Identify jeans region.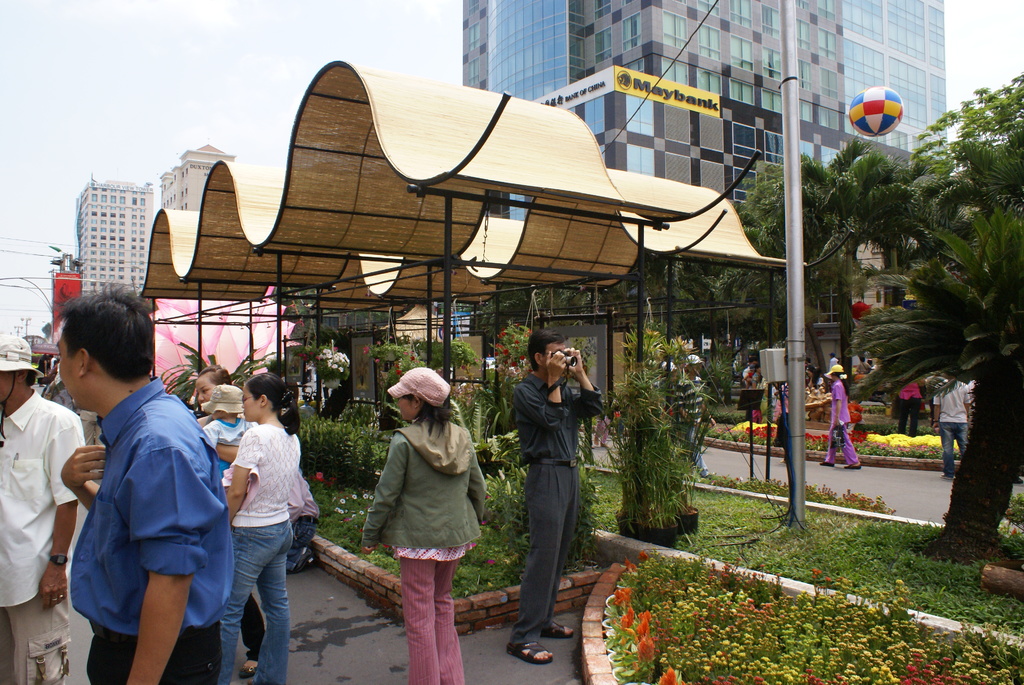
Region: locate(940, 423, 969, 473).
